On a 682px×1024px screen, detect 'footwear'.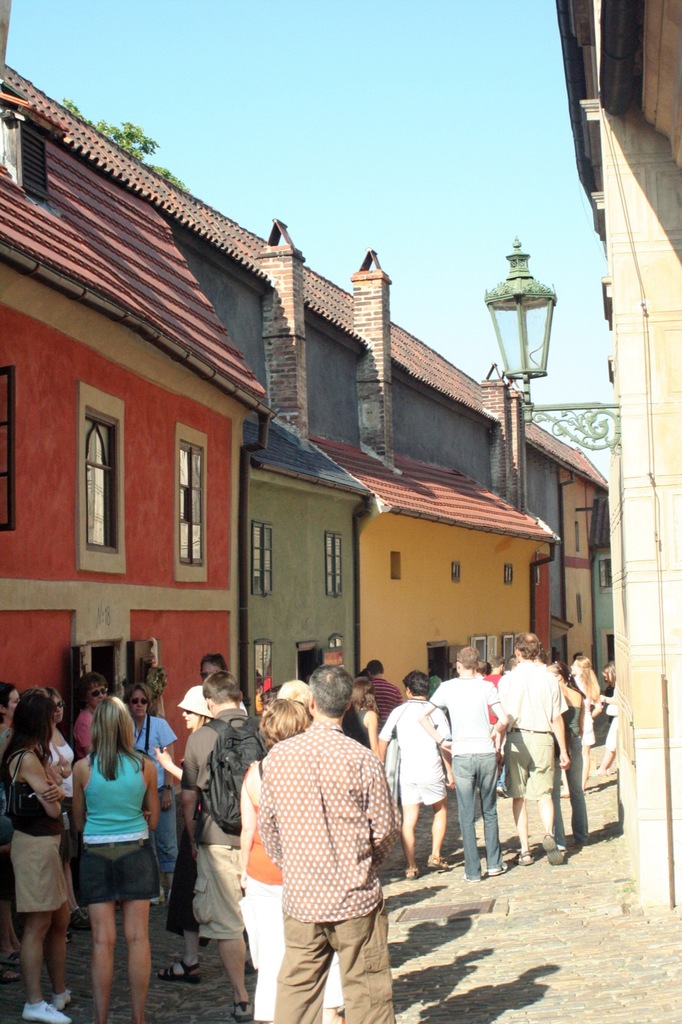
[427, 851, 452, 870].
